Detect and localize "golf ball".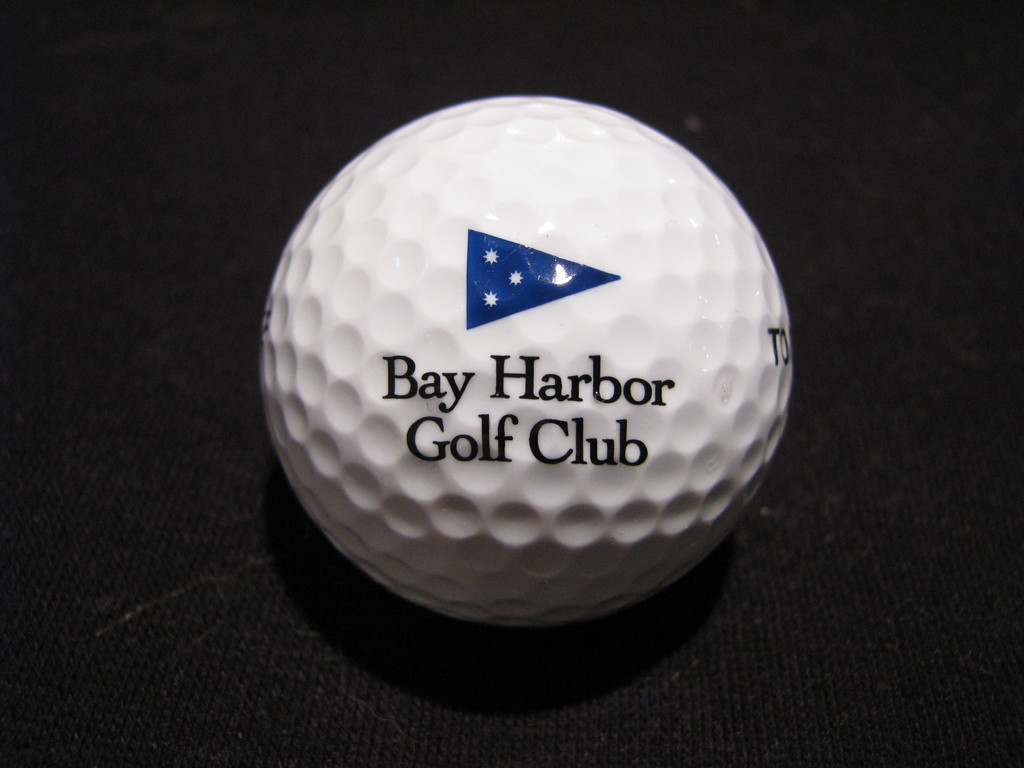
Localized at {"left": 246, "top": 86, "right": 803, "bottom": 641}.
